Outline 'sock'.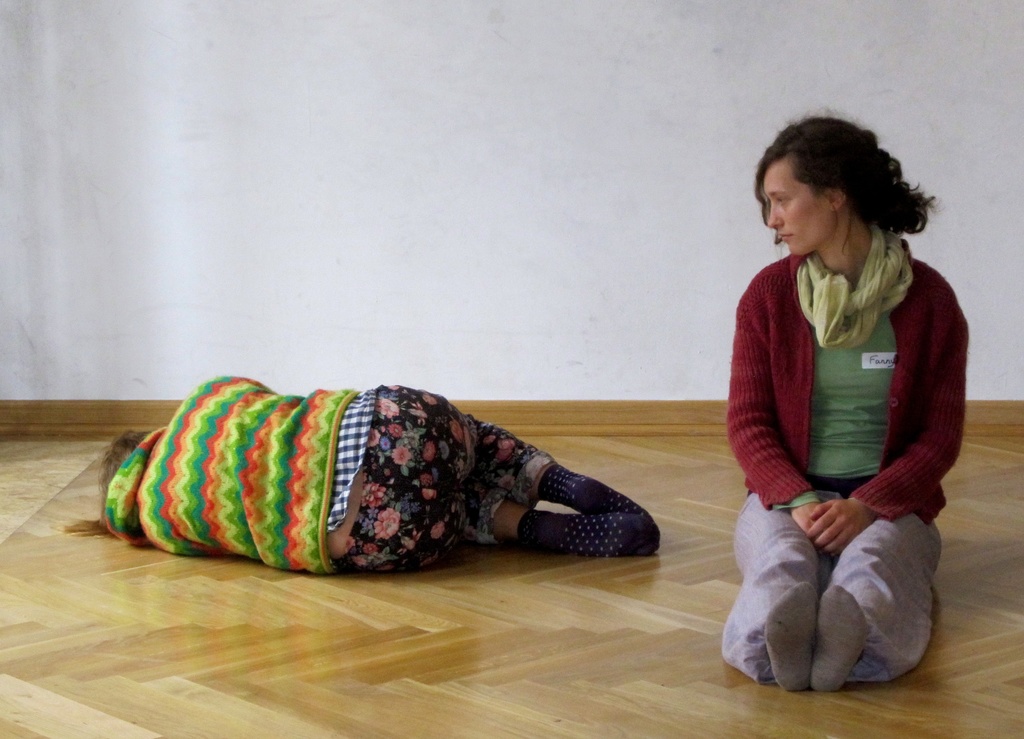
Outline: [762,579,819,695].
